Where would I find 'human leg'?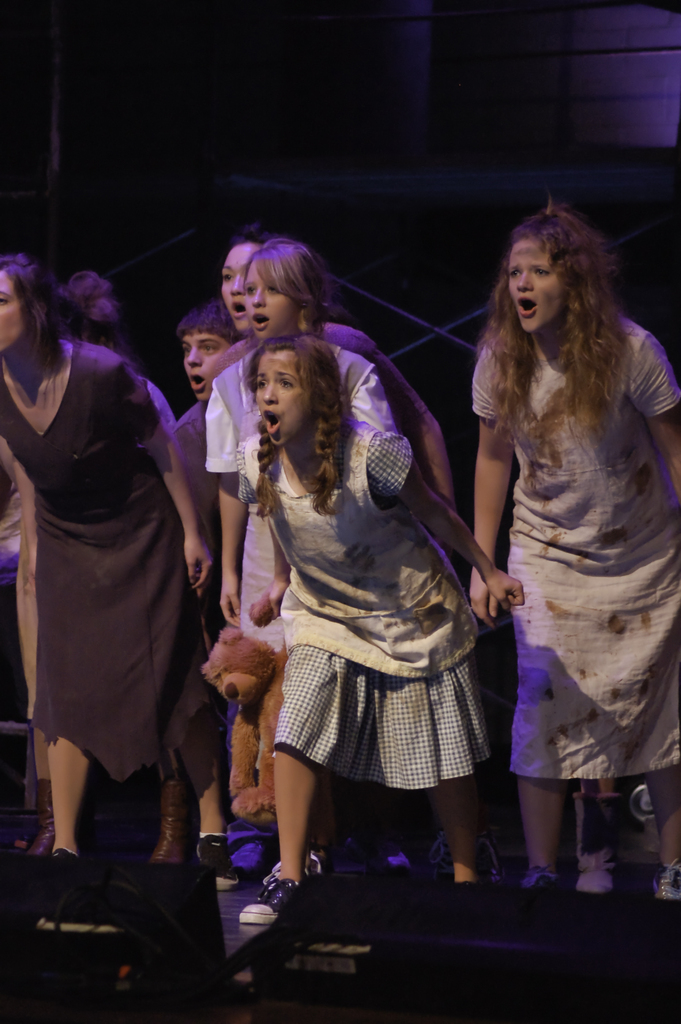
At x1=379 y1=657 x2=491 y2=884.
